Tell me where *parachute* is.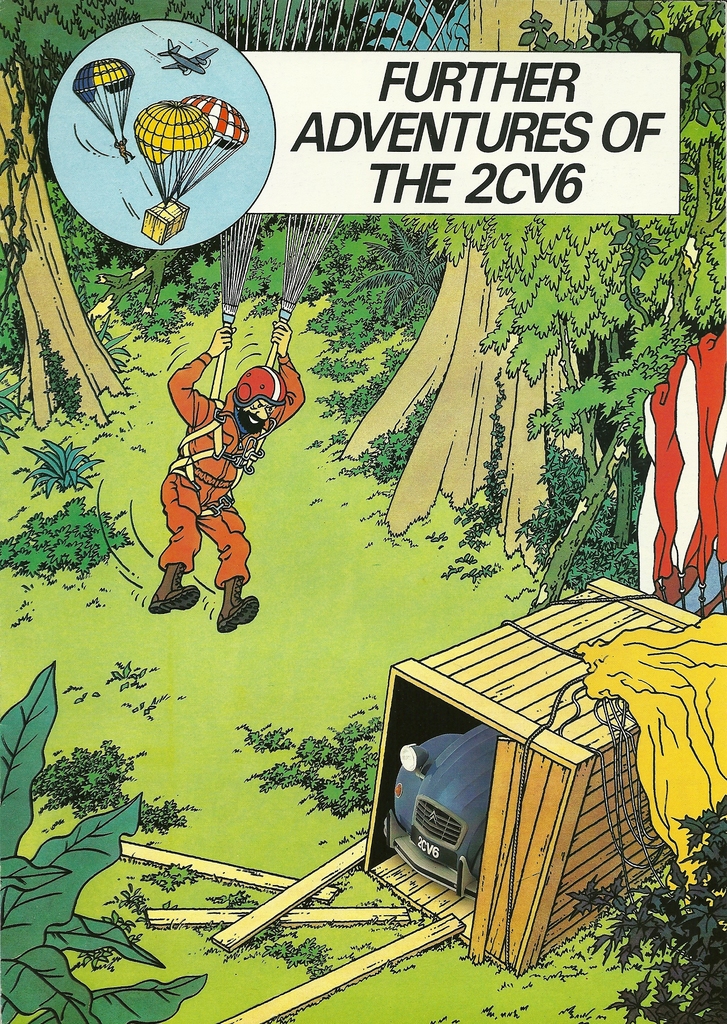
*parachute* is at x1=138, y1=94, x2=206, y2=212.
